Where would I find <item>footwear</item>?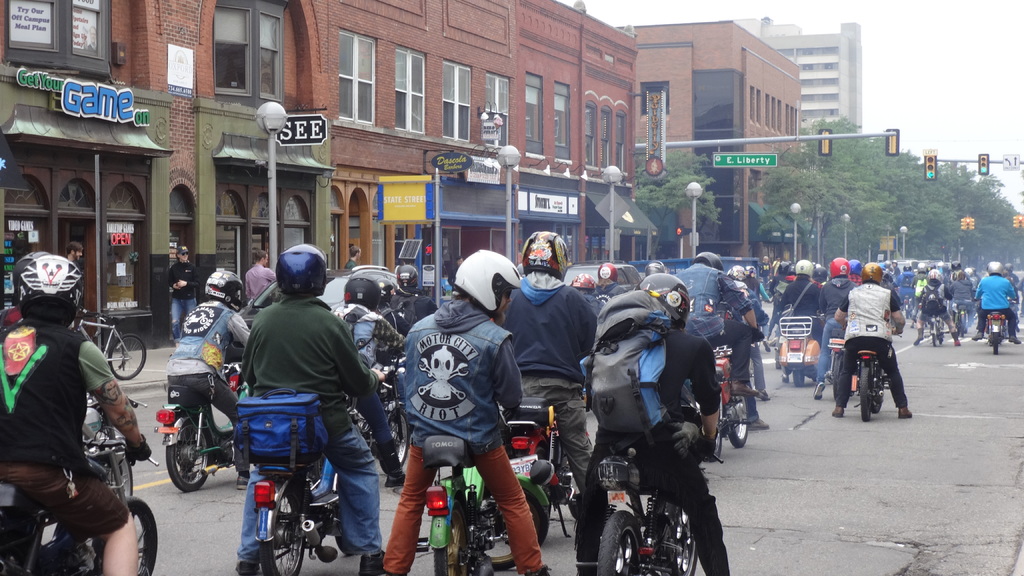
At x1=753 y1=388 x2=771 y2=399.
